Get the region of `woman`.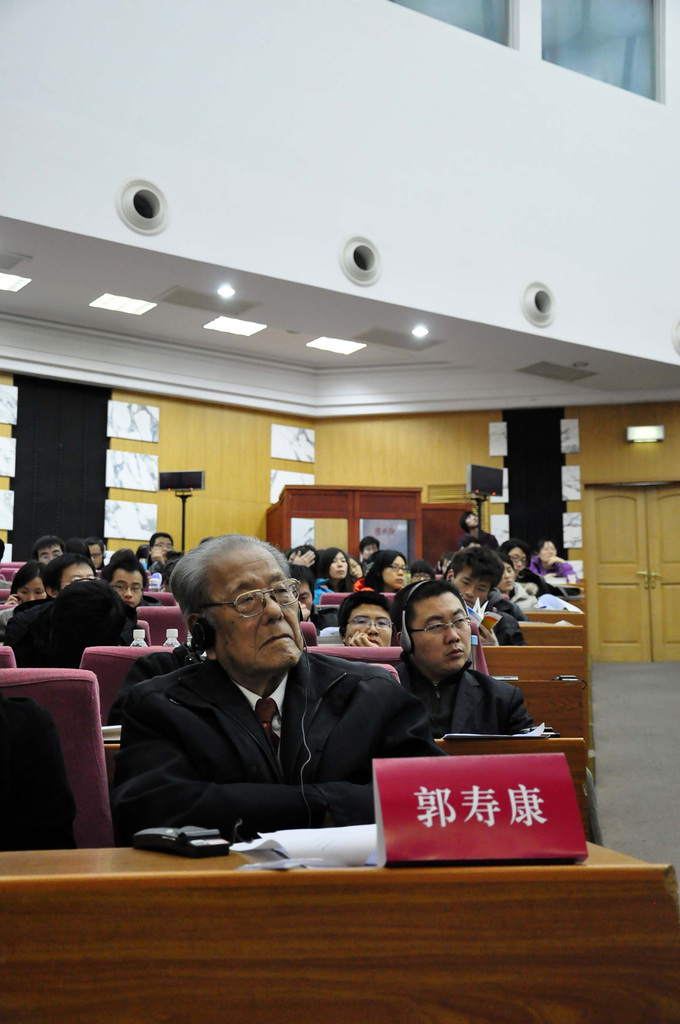
box(0, 563, 48, 636).
